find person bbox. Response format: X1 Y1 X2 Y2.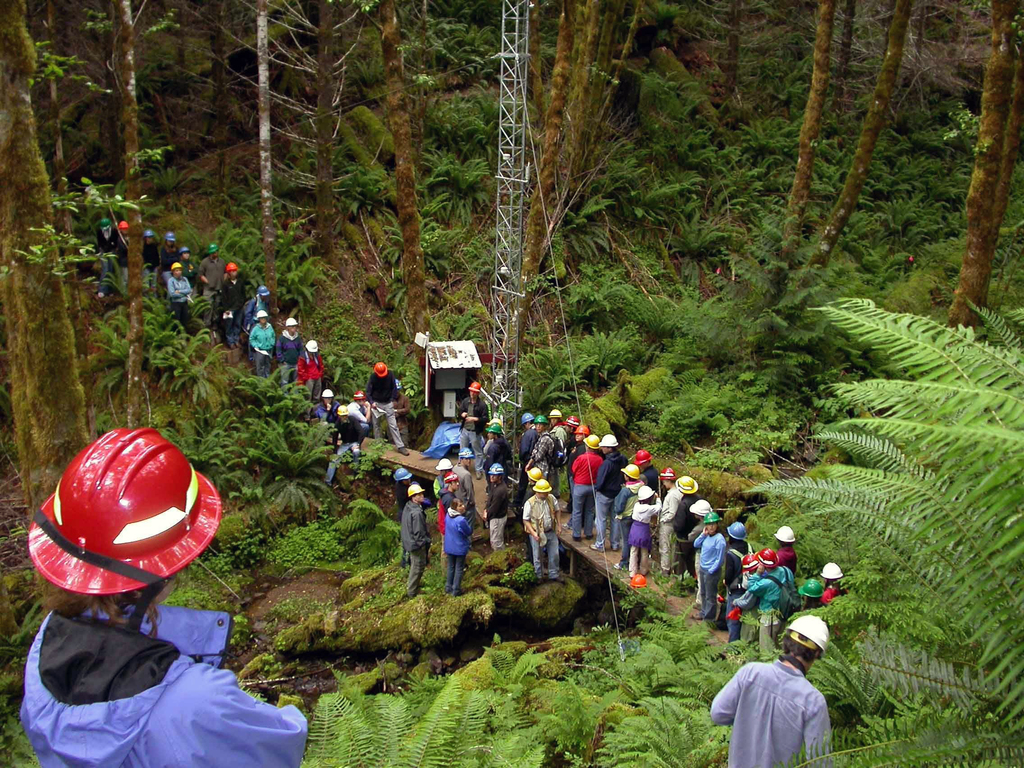
479 463 515 550.
